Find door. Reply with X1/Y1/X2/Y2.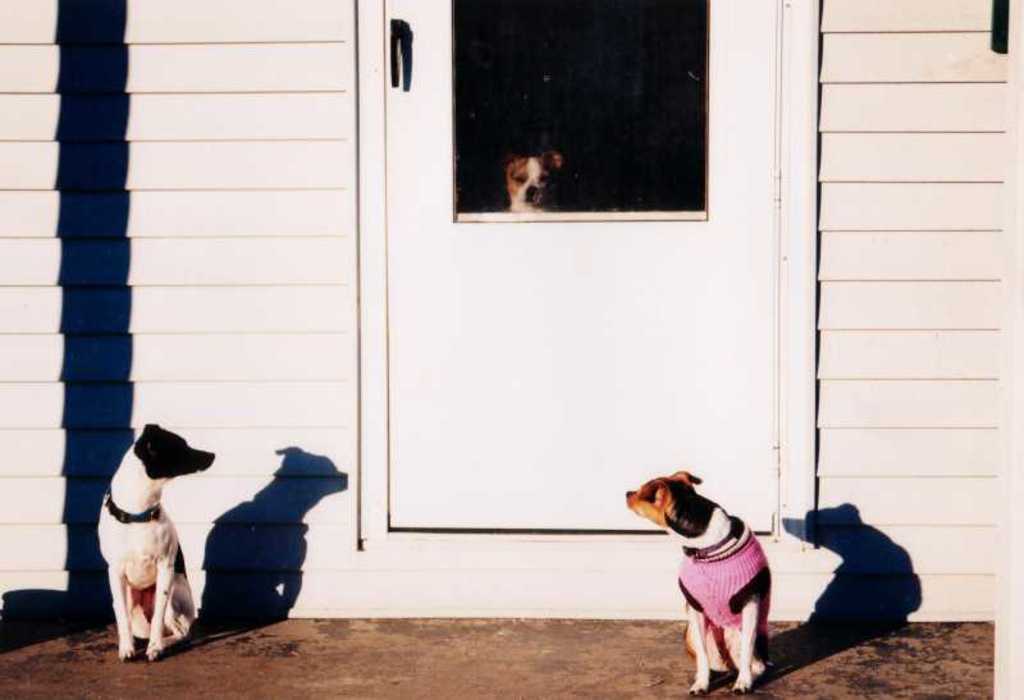
387/0/778/534.
